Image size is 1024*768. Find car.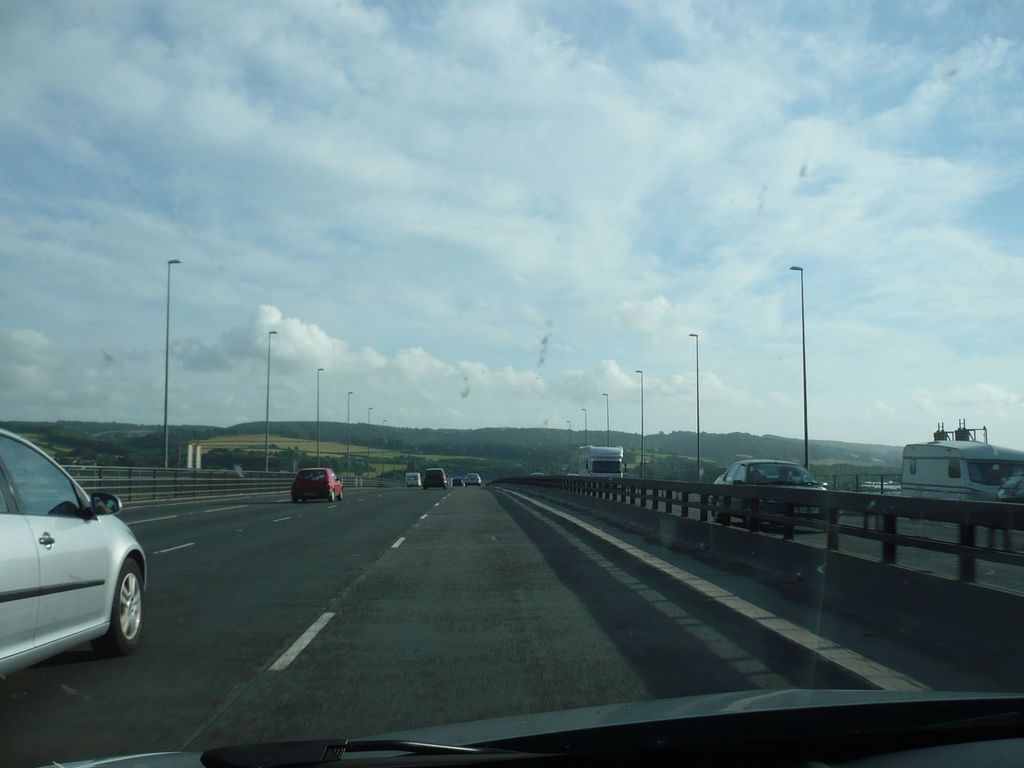
[292,463,346,499].
